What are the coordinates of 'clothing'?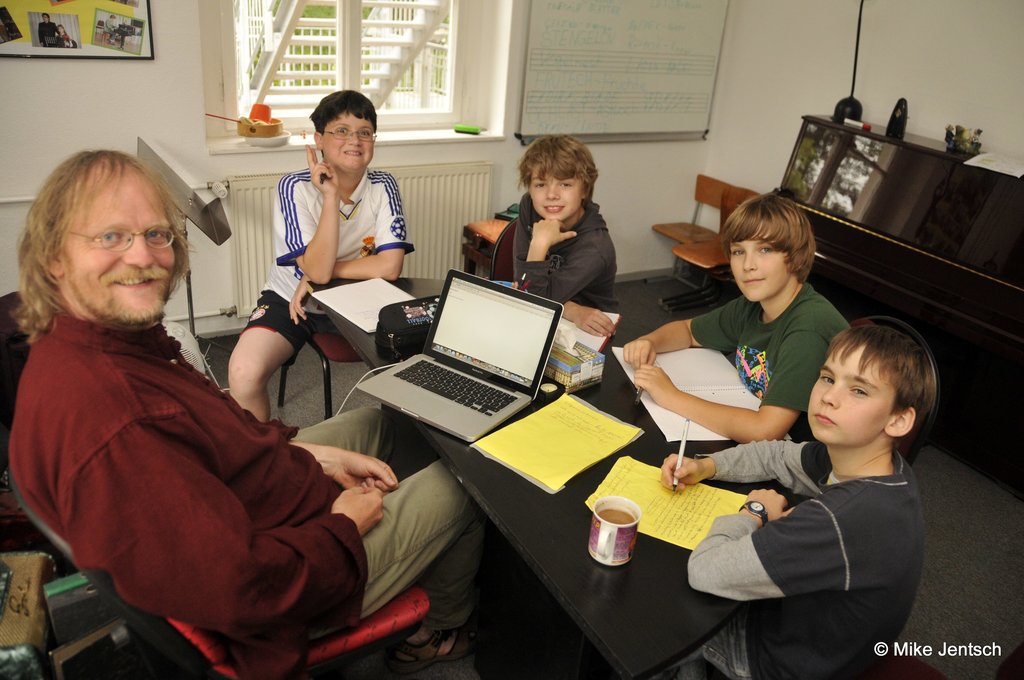
697, 281, 849, 440.
